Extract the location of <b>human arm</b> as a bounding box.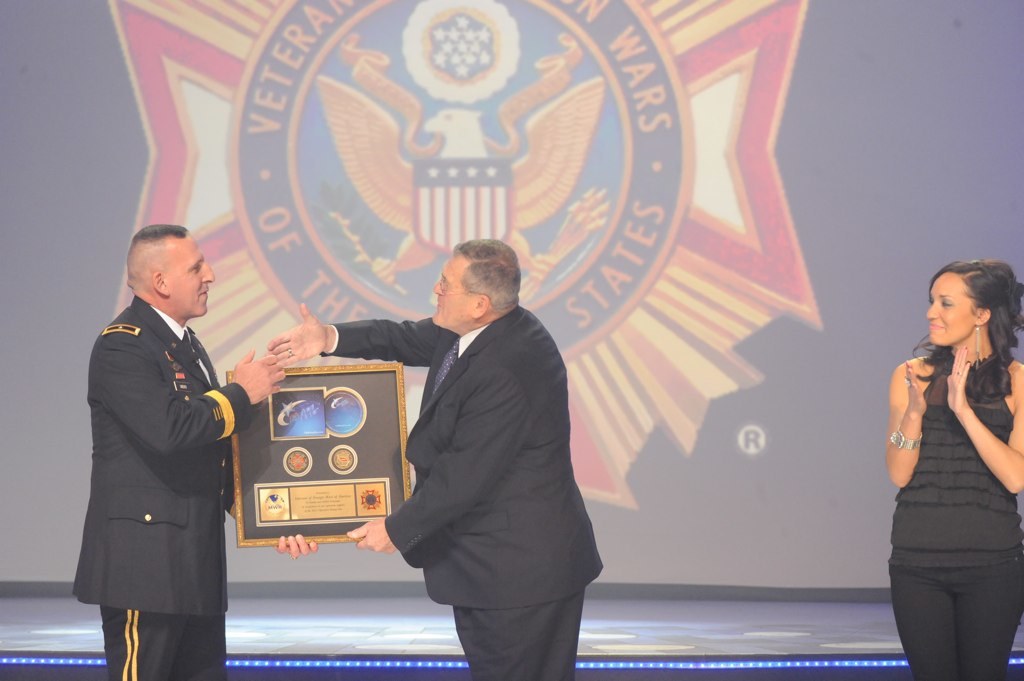
crop(347, 330, 529, 552).
